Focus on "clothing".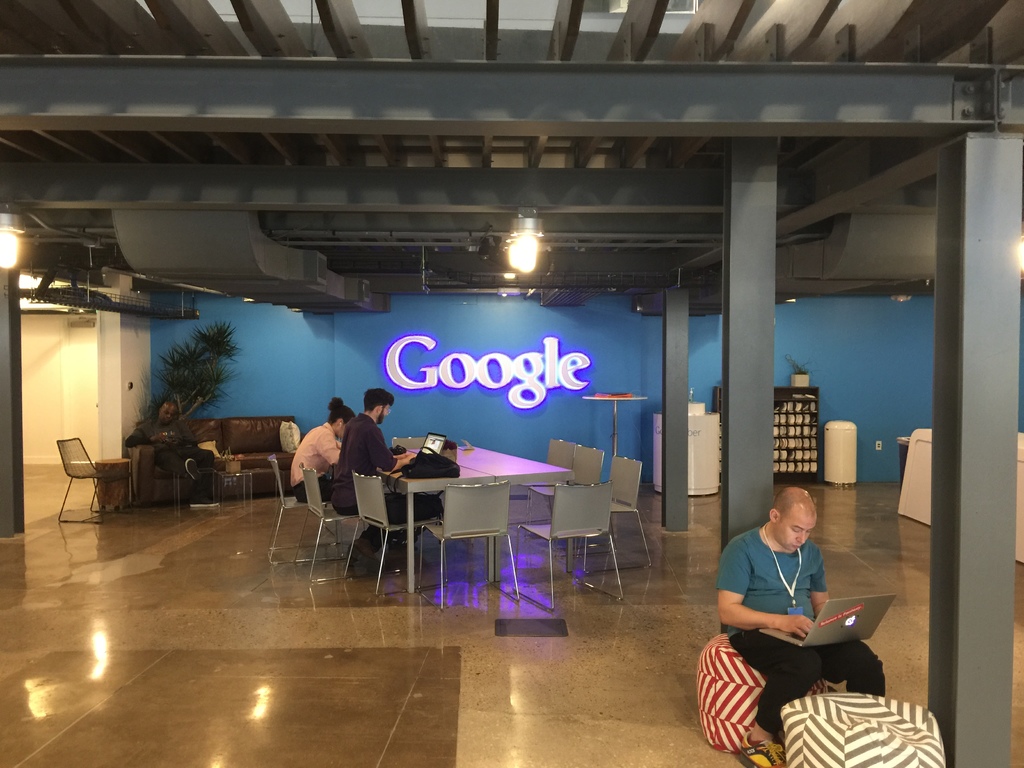
Focused at bbox=[716, 523, 884, 736].
